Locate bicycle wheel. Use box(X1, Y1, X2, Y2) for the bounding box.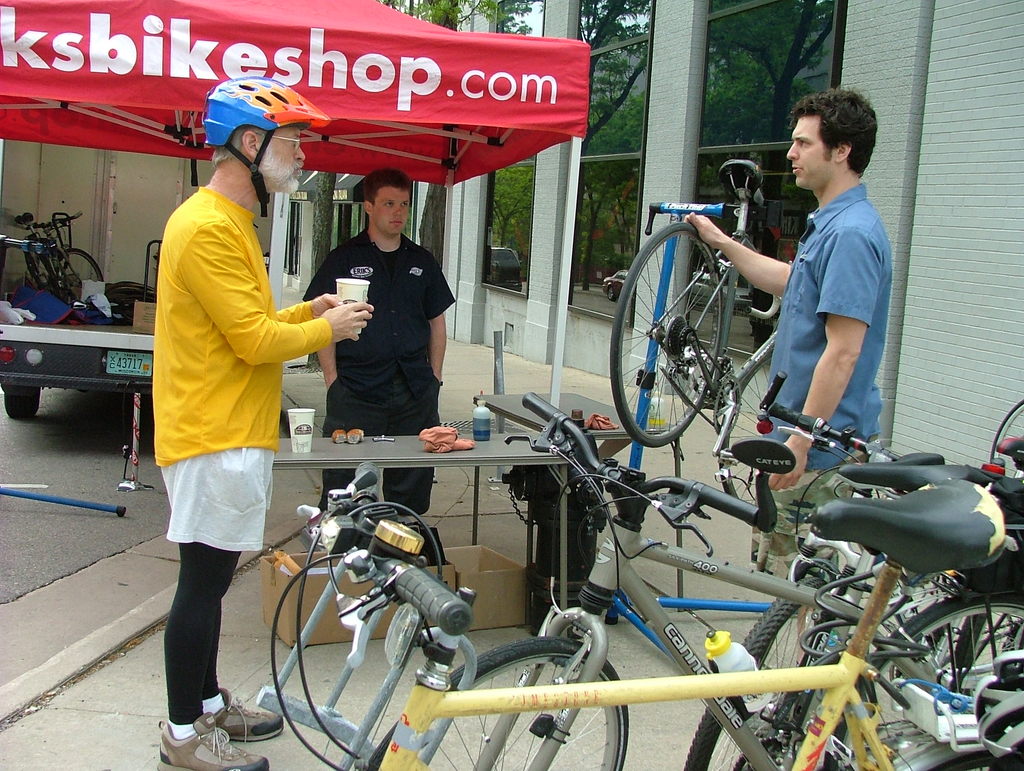
box(605, 221, 720, 448).
